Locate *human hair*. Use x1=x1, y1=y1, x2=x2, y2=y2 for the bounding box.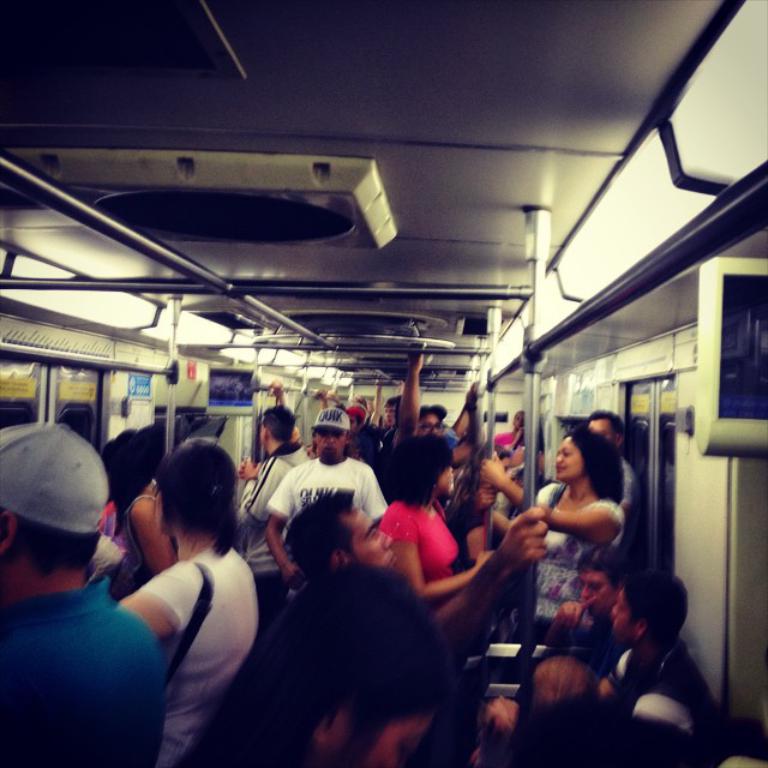
x1=258, y1=402, x2=294, y2=445.
